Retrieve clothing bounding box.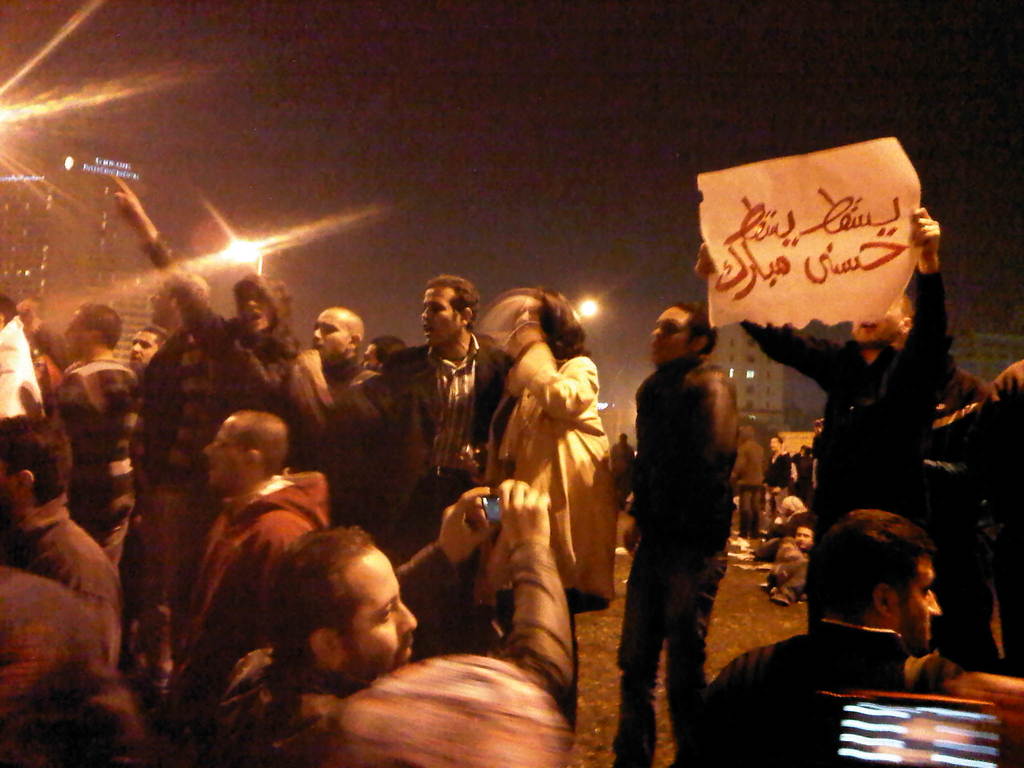
Bounding box: (183,631,347,767).
